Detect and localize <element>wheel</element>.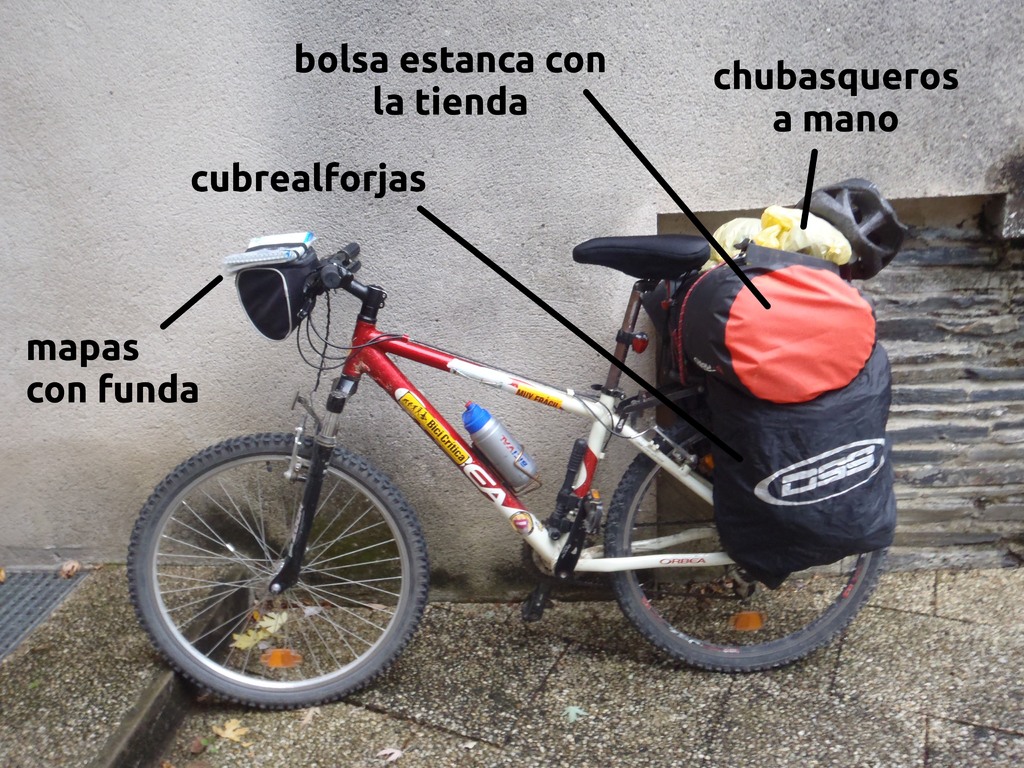
Localized at {"left": 136, "top": 435, "right": 417, "bottom": 700}.
